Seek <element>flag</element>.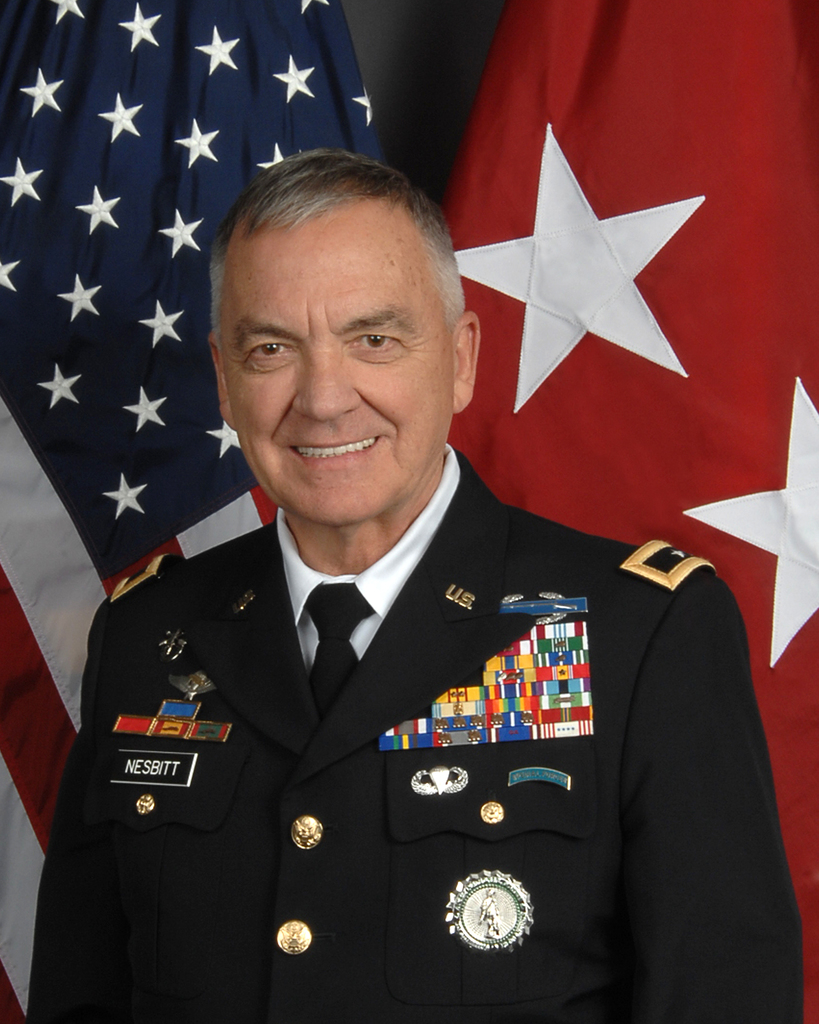
0, 3, 476, 1023.
